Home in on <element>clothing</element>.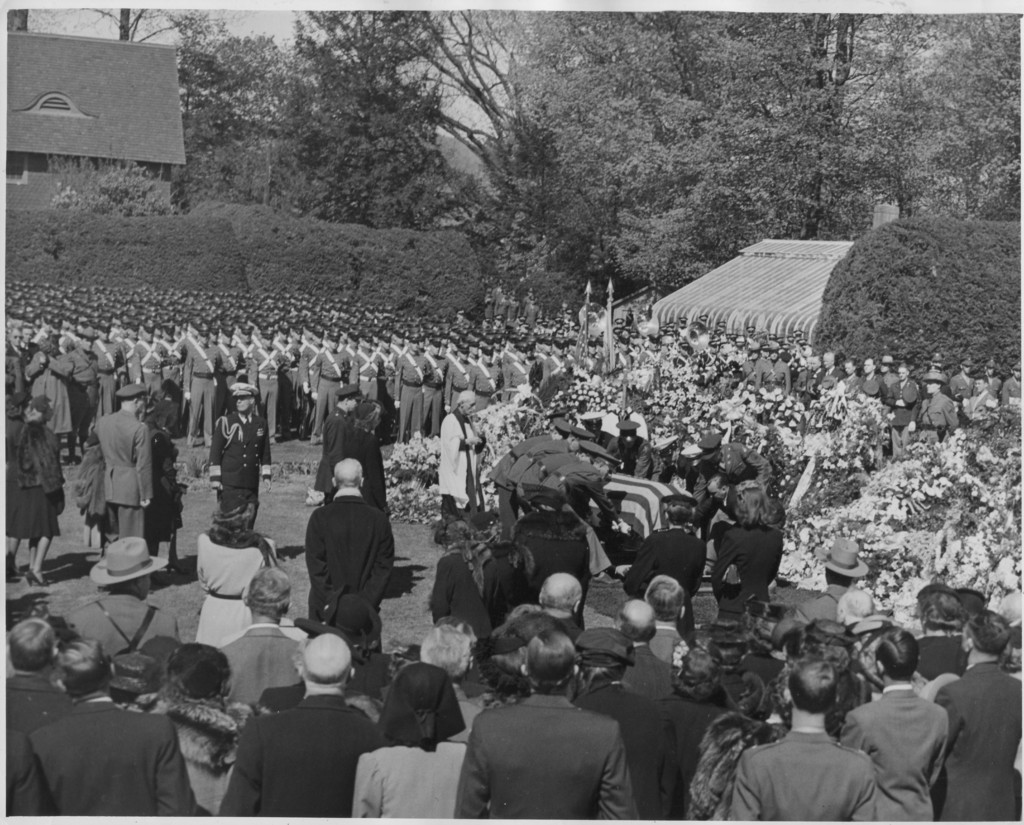
Homed in at (457,691,643,824).
